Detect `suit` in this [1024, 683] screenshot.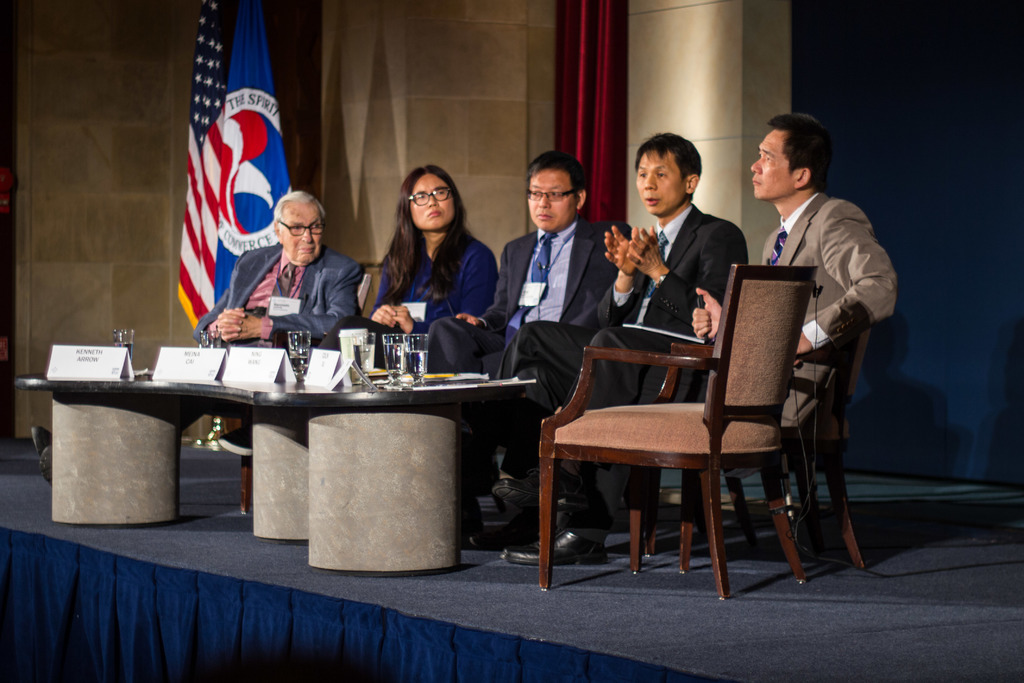
Detection: [190,242,362,356].
